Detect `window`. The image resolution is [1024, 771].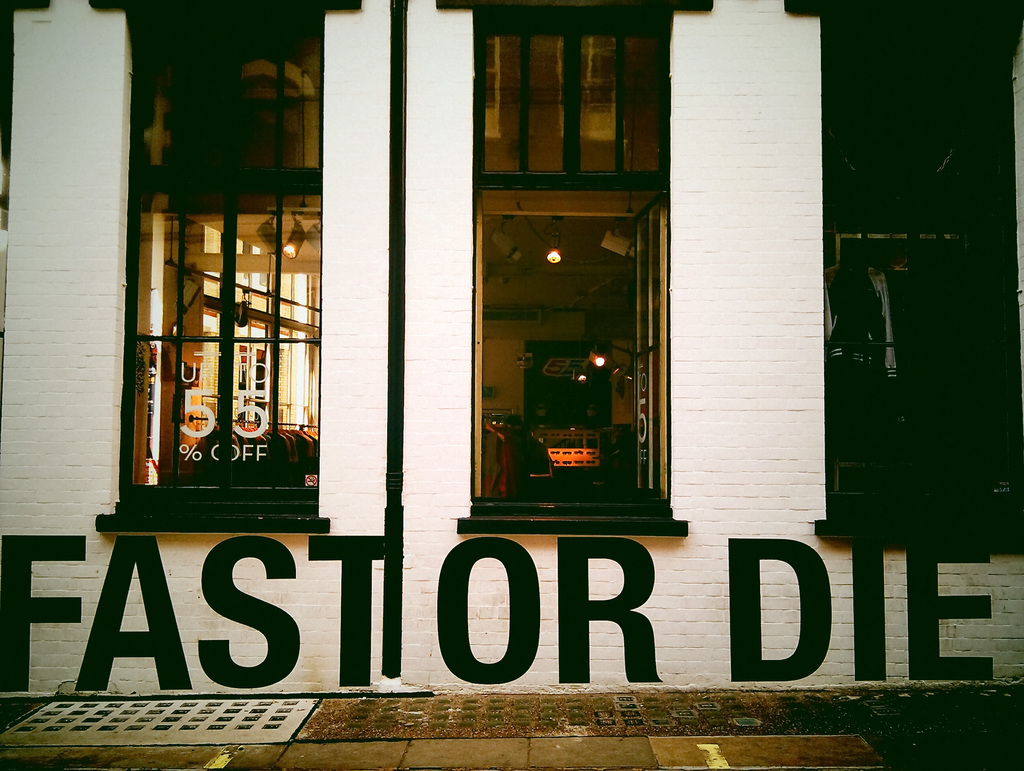
{"left": 801, "top": 0, "right": 1023, "bottom": 561}.
